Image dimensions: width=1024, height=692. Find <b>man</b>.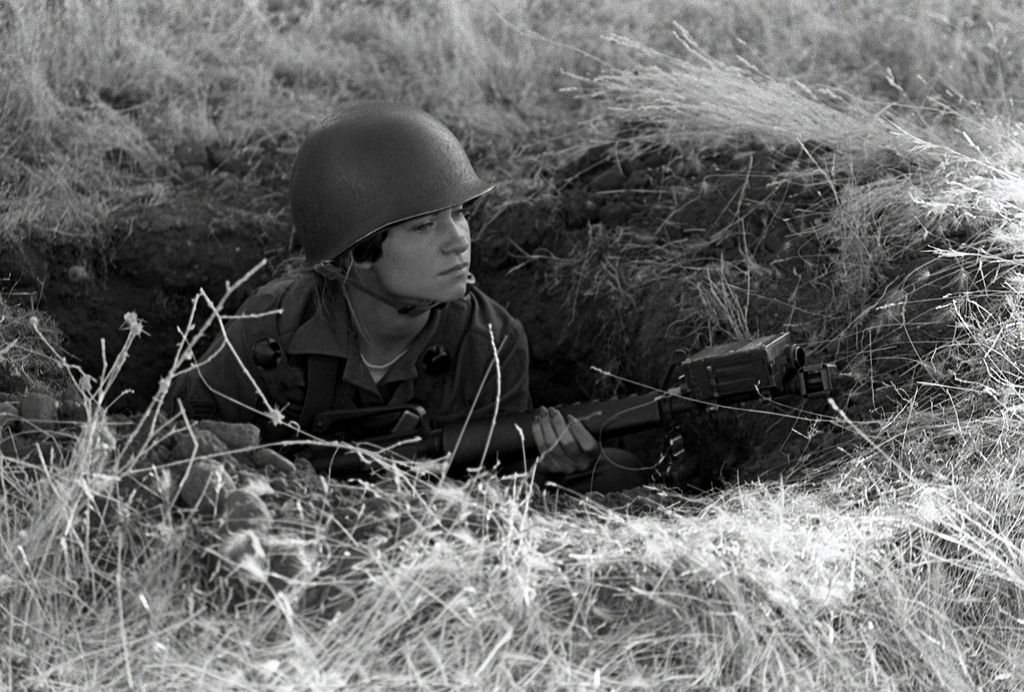
{"left": 201, "top": 118, "right": 609, "bottom": 493}.
